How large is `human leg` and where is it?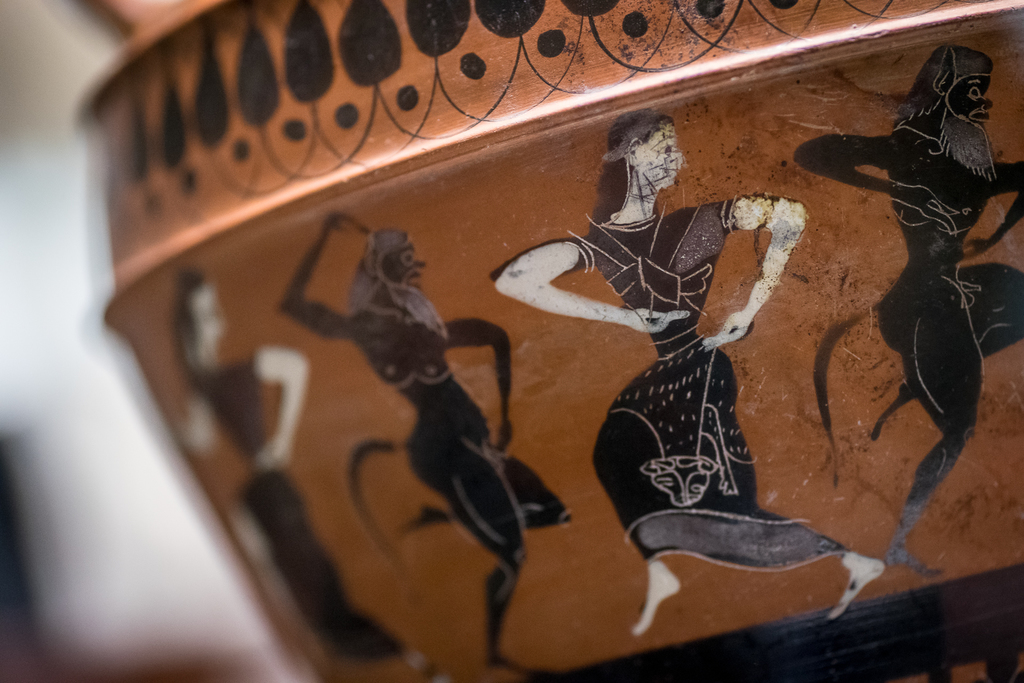
Bounding box: x1=243, y1=472, x2=413, y2=661.
